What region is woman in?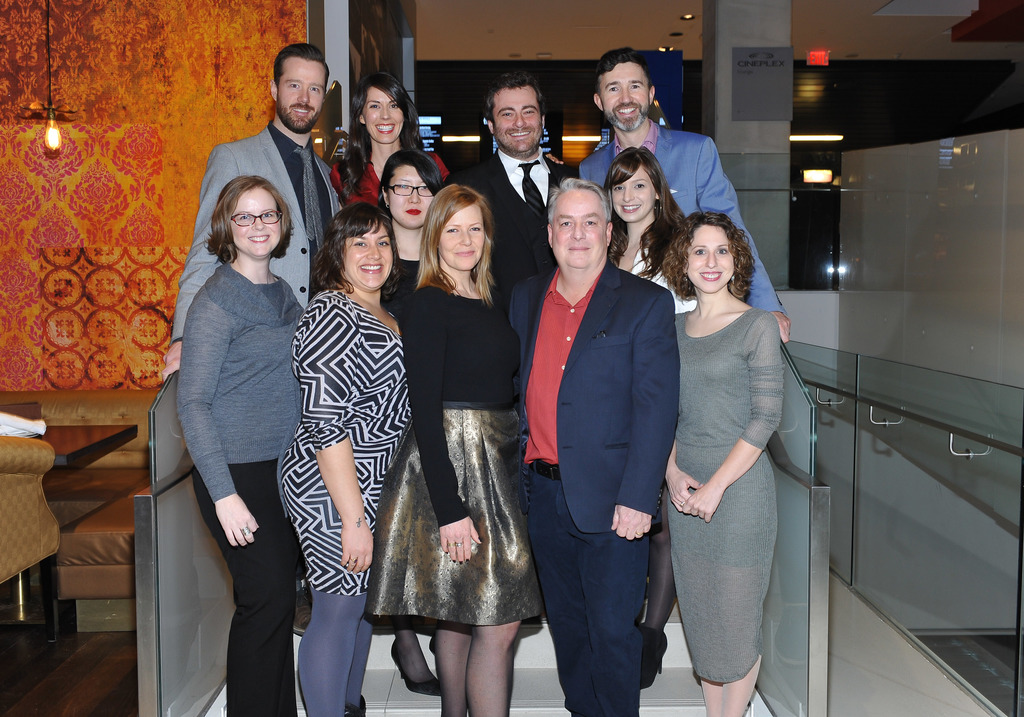
l=661, t=212, r=781, b=716.
